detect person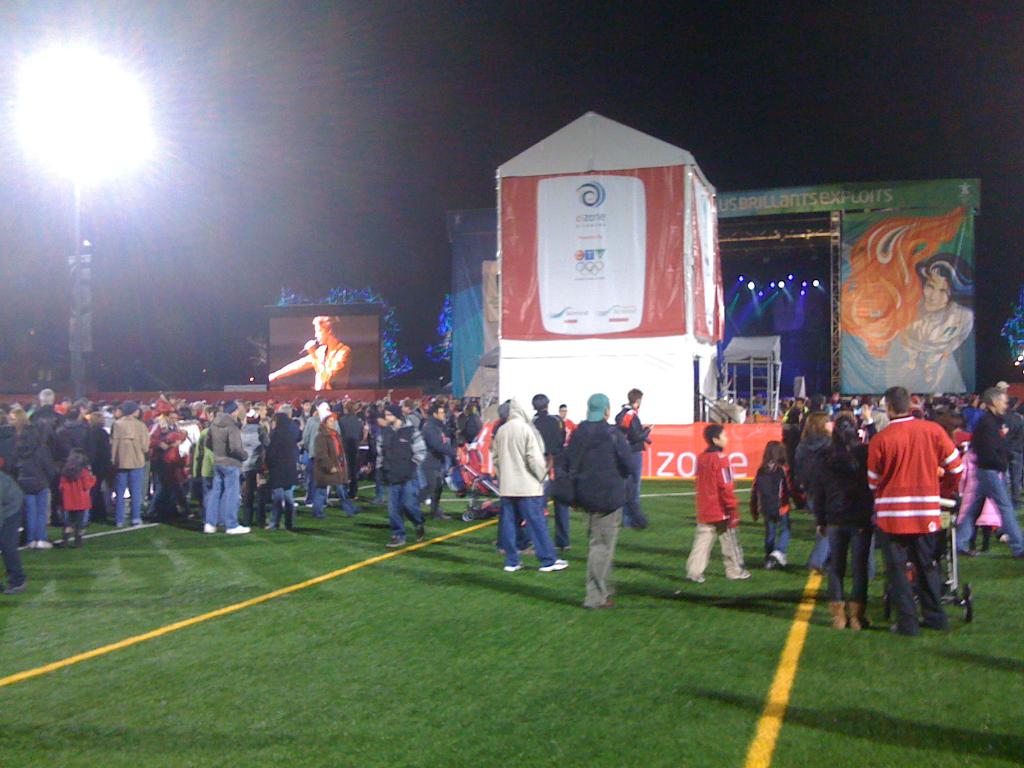
crop(33, 389, 61, 428)
